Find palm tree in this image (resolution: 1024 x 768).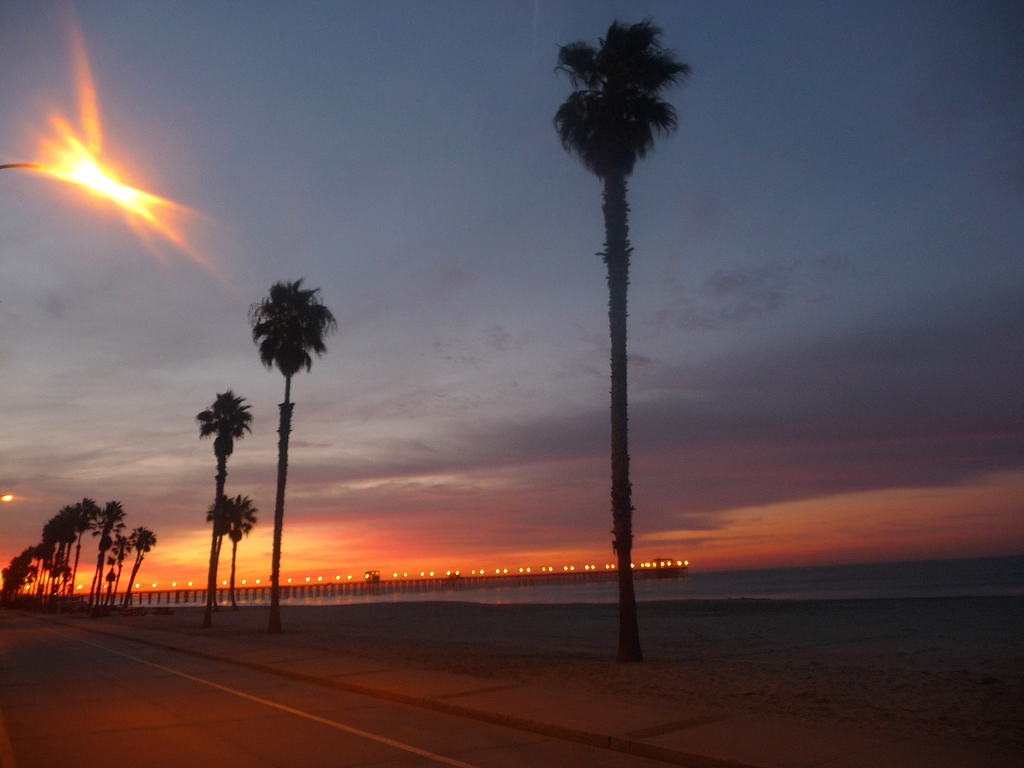
Rect(544, 14, 692, 677).
